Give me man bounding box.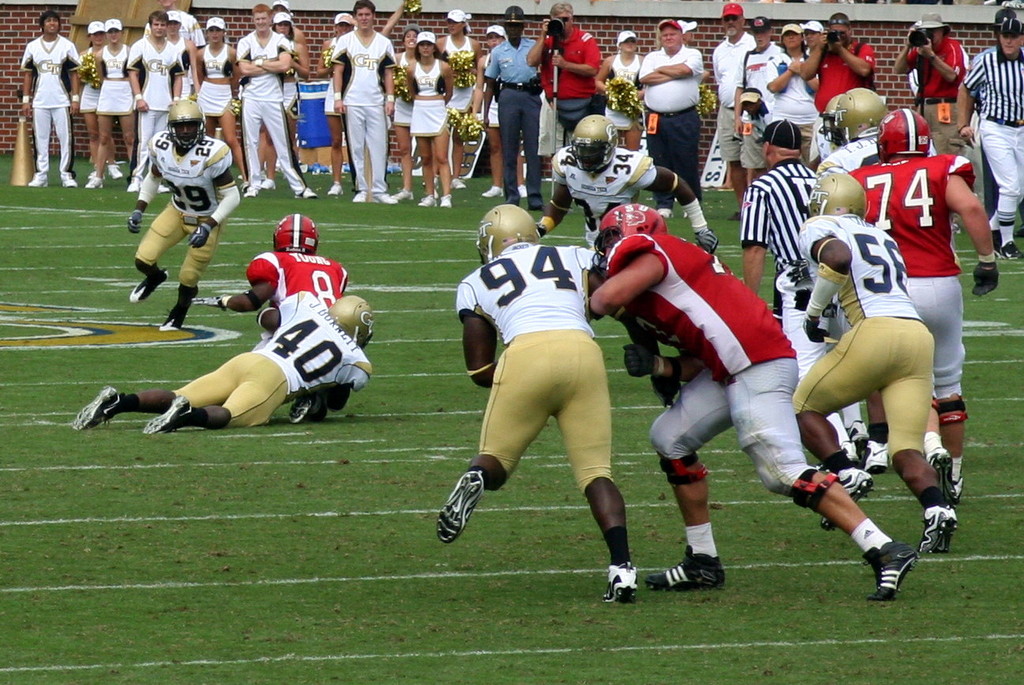
left=958, top=17, right=1023, bottom=245.
